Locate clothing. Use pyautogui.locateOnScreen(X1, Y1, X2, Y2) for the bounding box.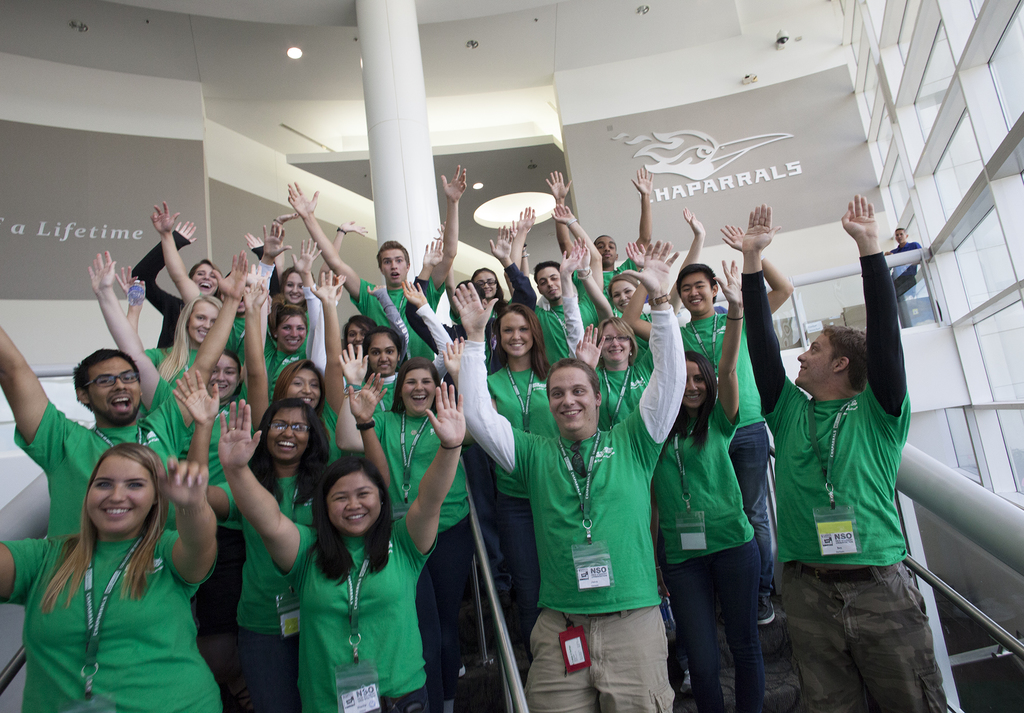
pyautogui.locateOnScreen(556, 291, 653, 432).
